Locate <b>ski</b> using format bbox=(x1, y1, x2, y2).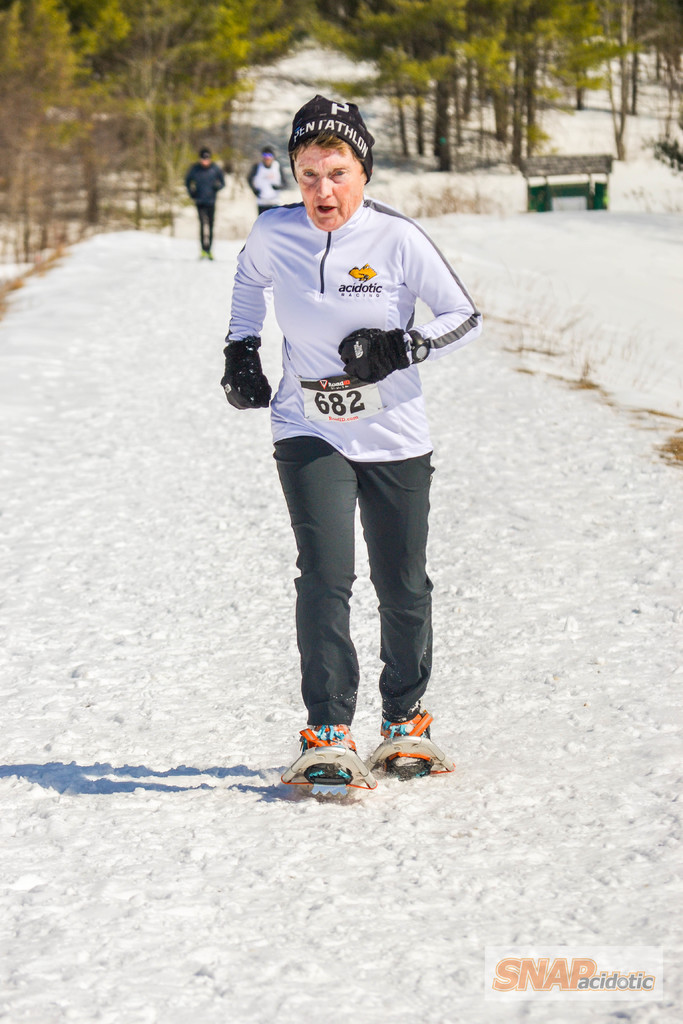
bbox=(359, 728, 452, 783).
